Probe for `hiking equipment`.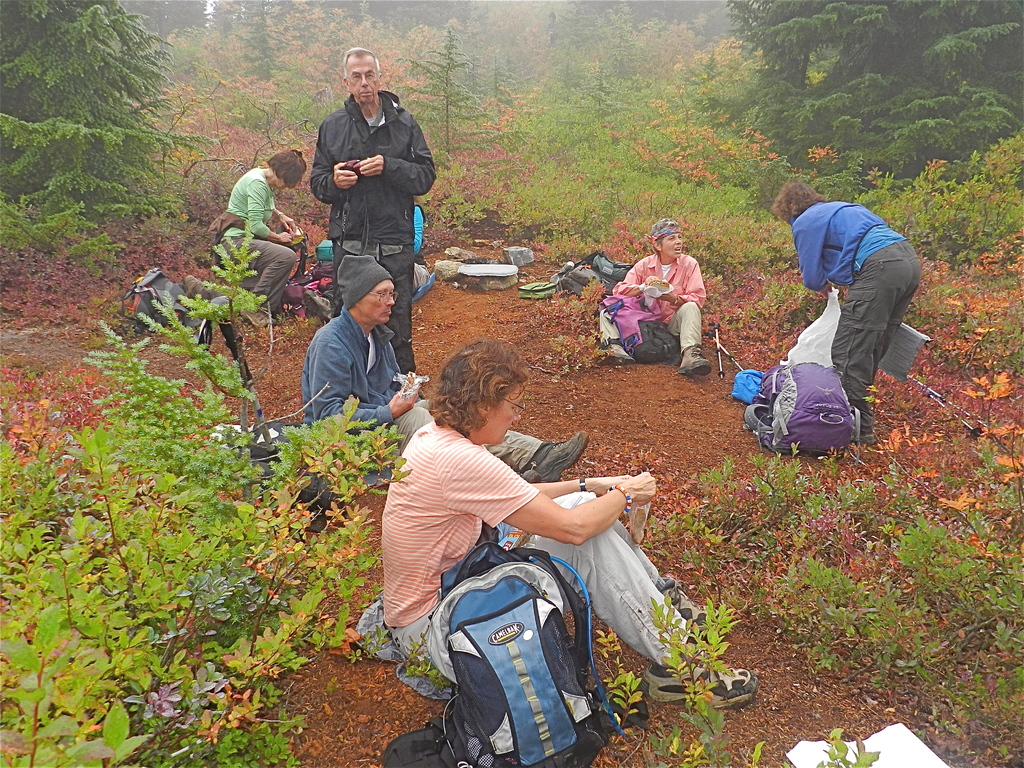
Probe result: BBox(701, 332, 744, 372).
